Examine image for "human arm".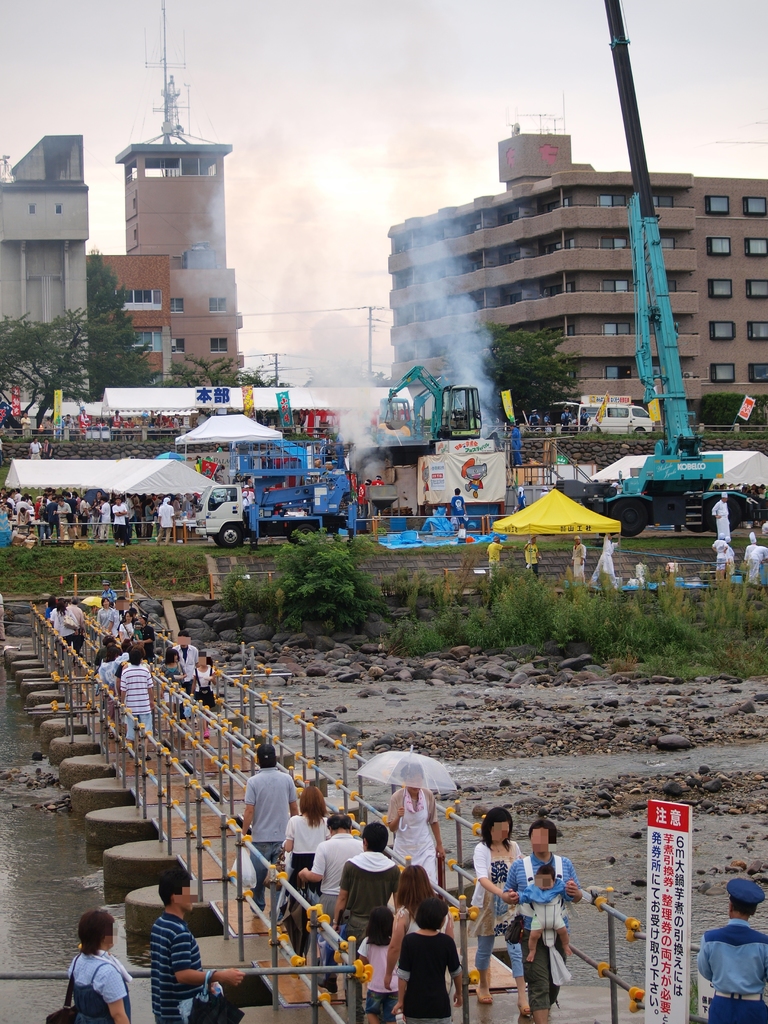
Examination result: 578:541:592:568.
